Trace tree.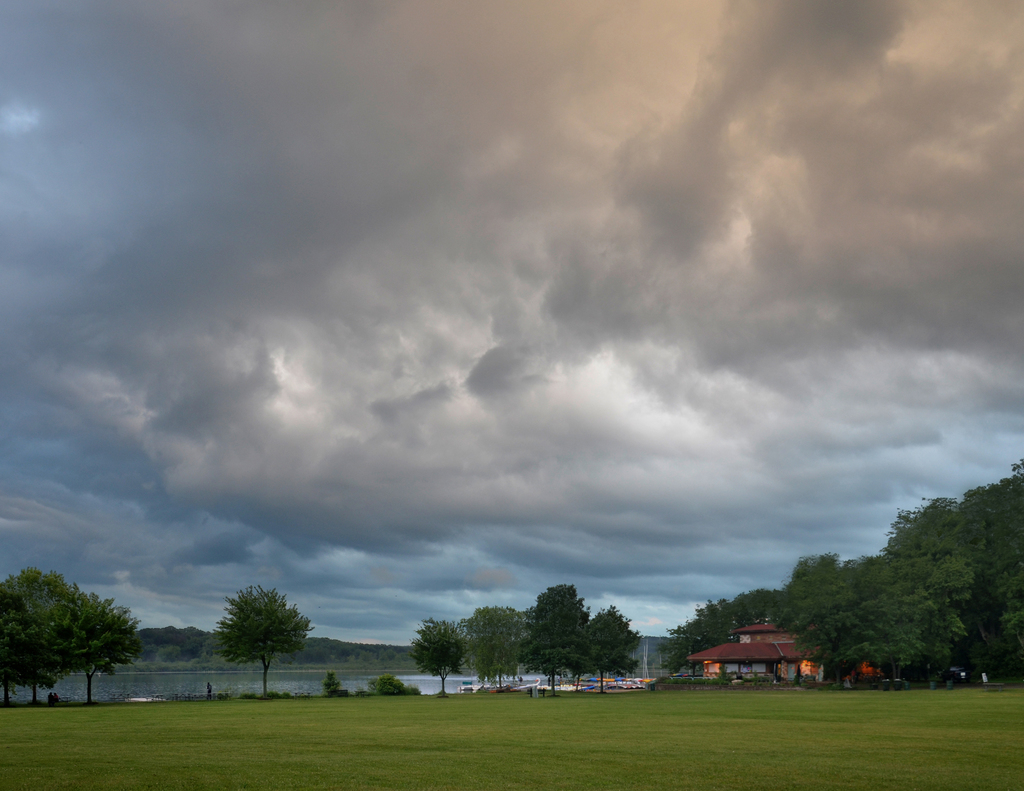
Traced to crop(405, 618, 469, 696).
